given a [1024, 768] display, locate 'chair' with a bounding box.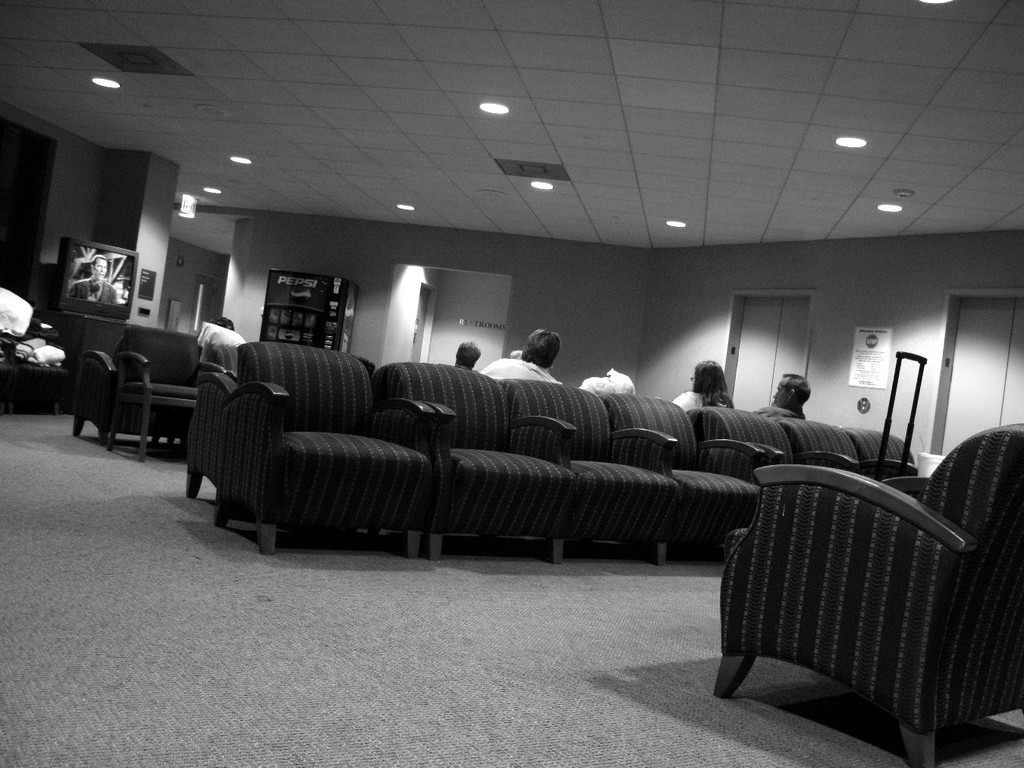
Located: box(699, 411, 1016, 736).
